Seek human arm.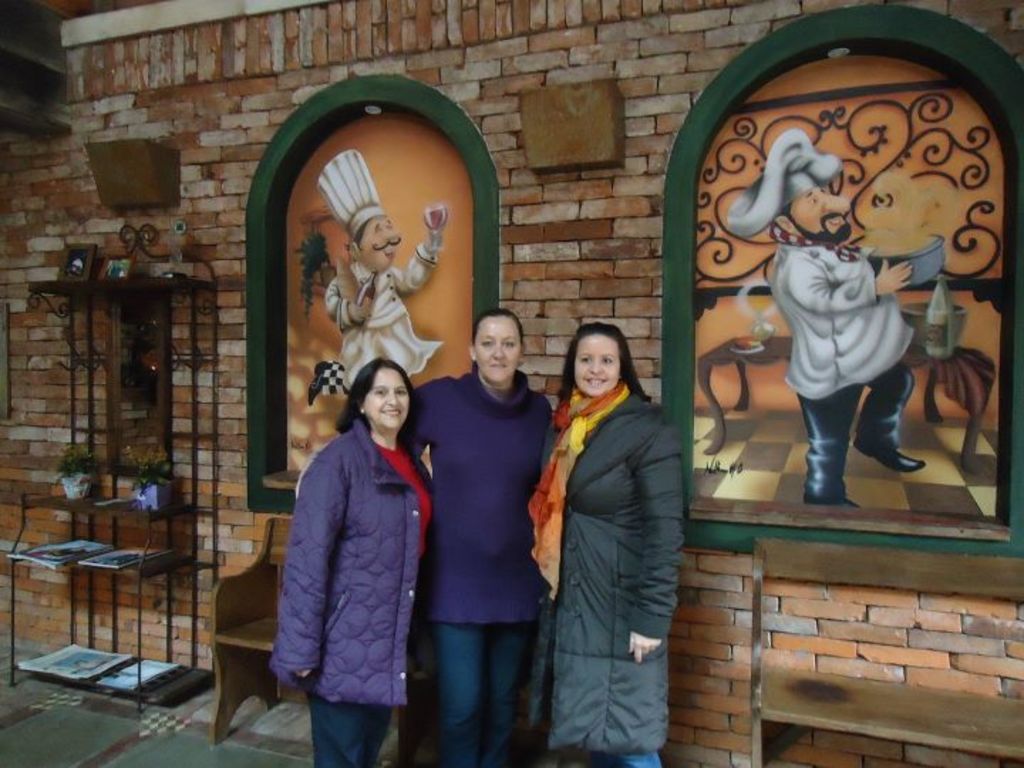
BBox(393, 230, 435, 292).
